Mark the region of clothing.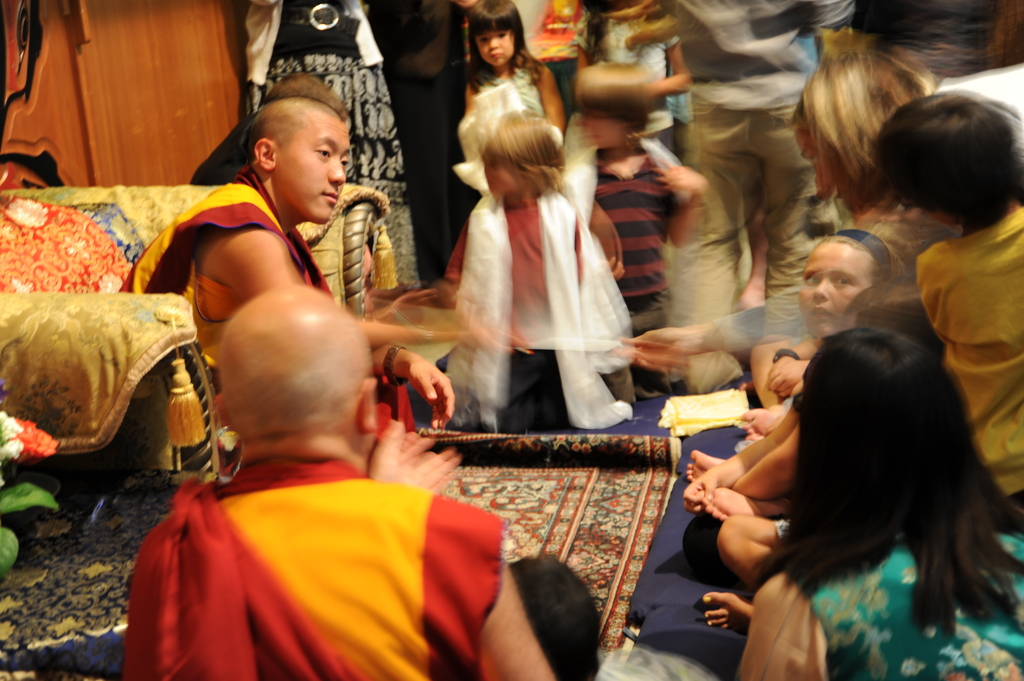
Region: BBox(250, 0, 424, 278).
